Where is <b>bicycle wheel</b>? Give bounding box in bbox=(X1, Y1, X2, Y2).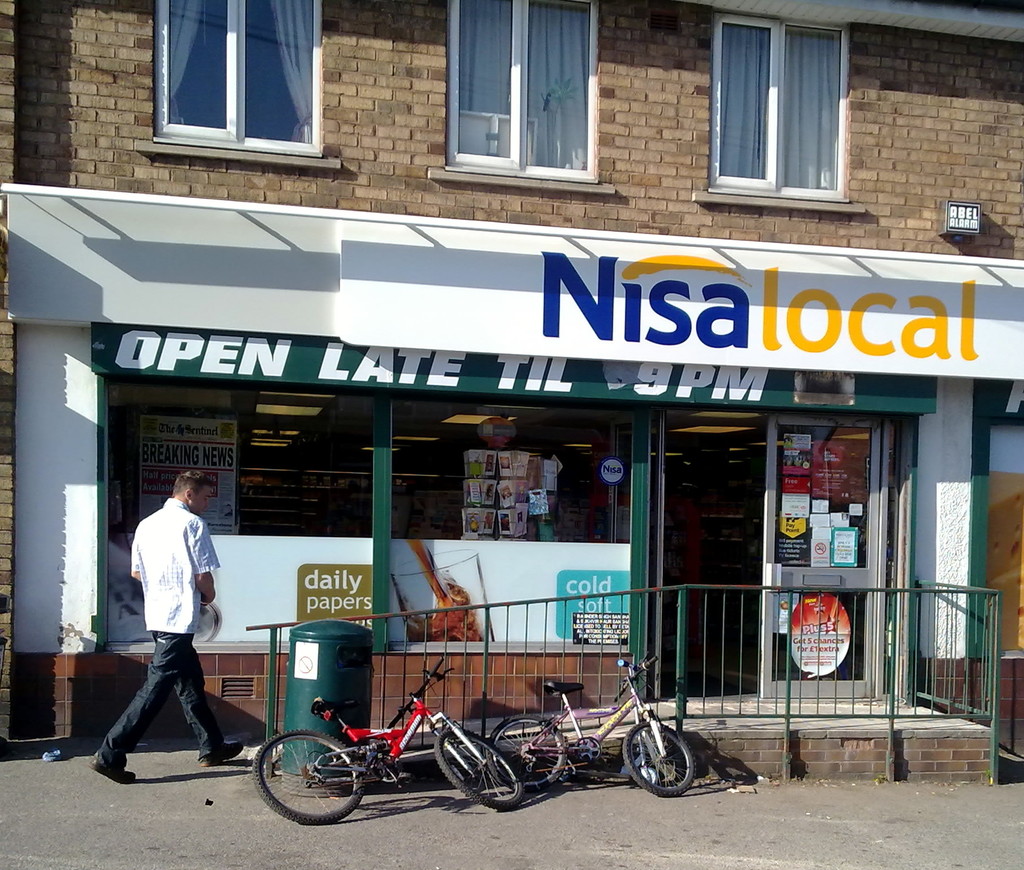
bbox=(484, 707, 563, 789).
